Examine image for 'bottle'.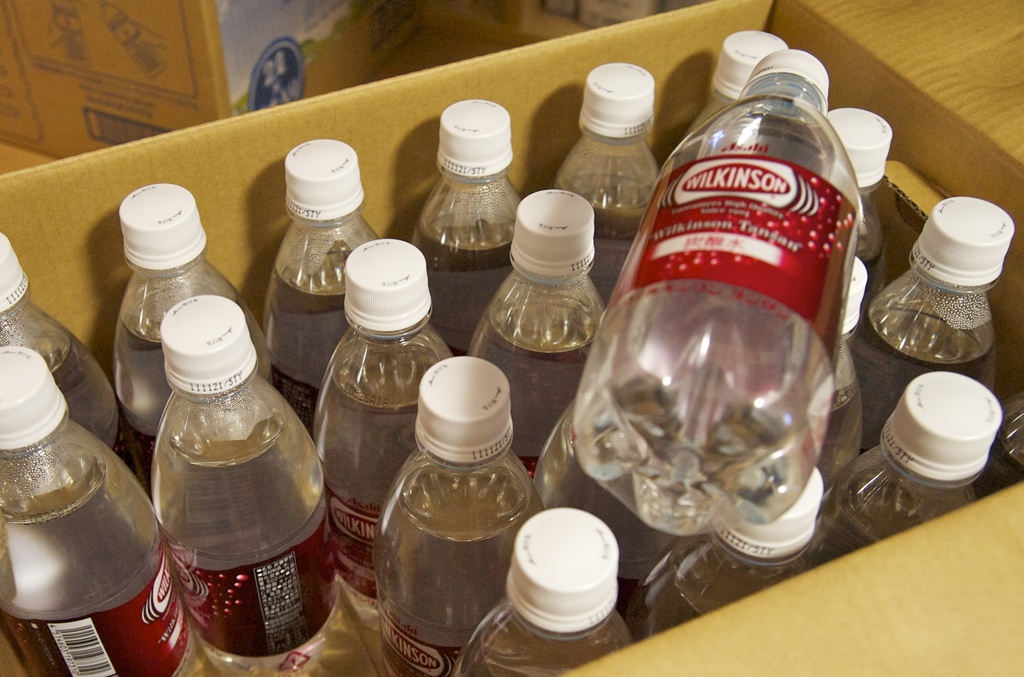
Examination result: 0,350,194,676.
